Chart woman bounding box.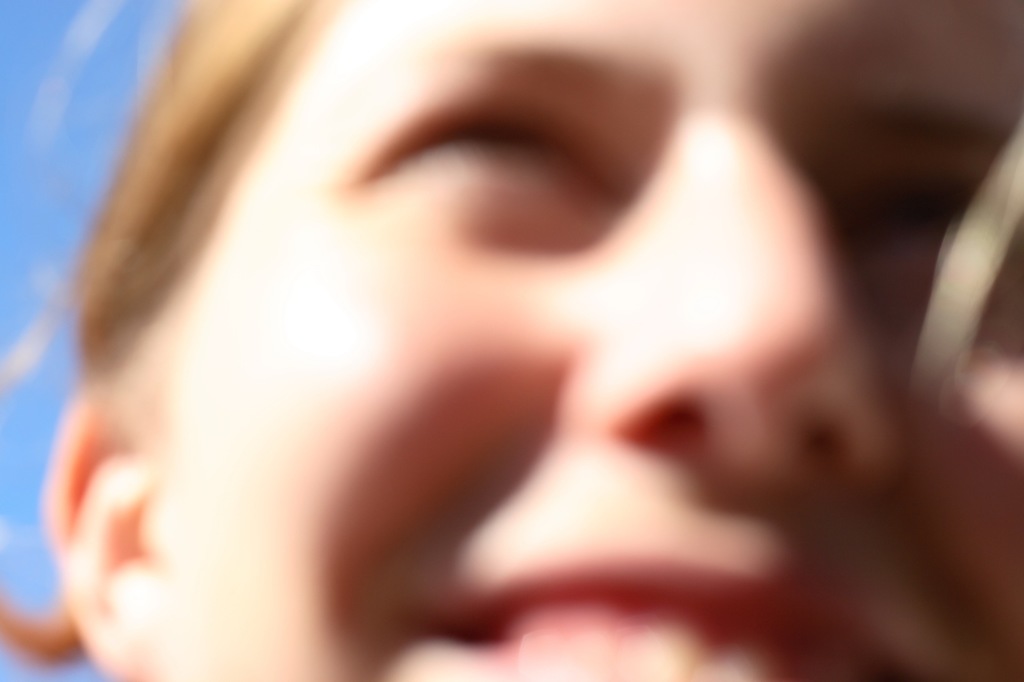
Charted: <region>40, 0, 1023, 681</region>.
